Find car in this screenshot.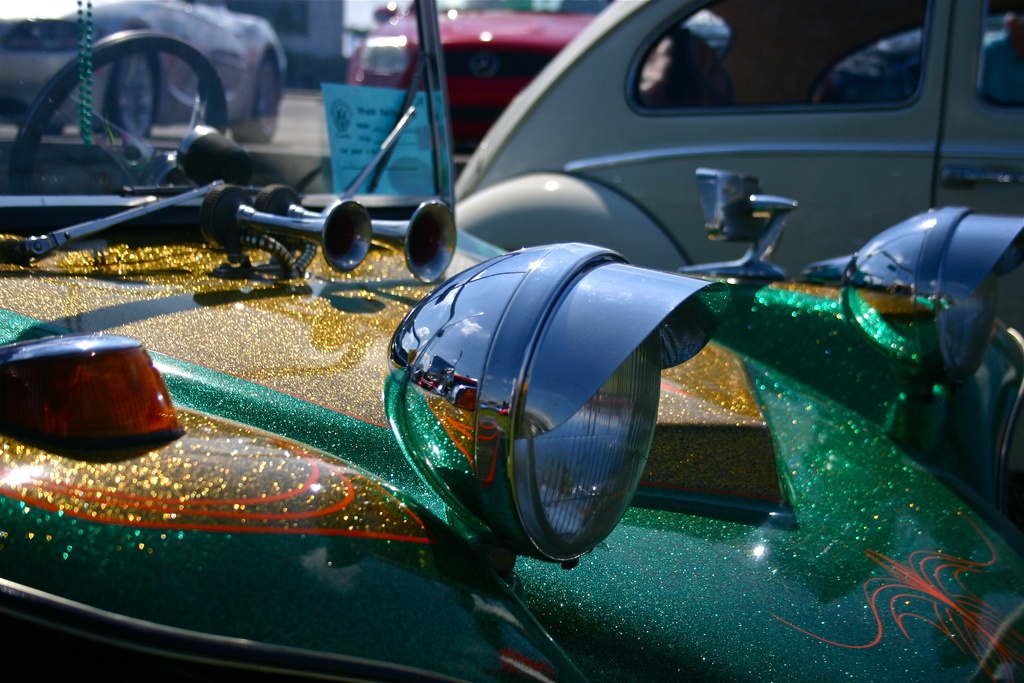
The bounding box for car is bbox(0, 30, 1023, 682).
